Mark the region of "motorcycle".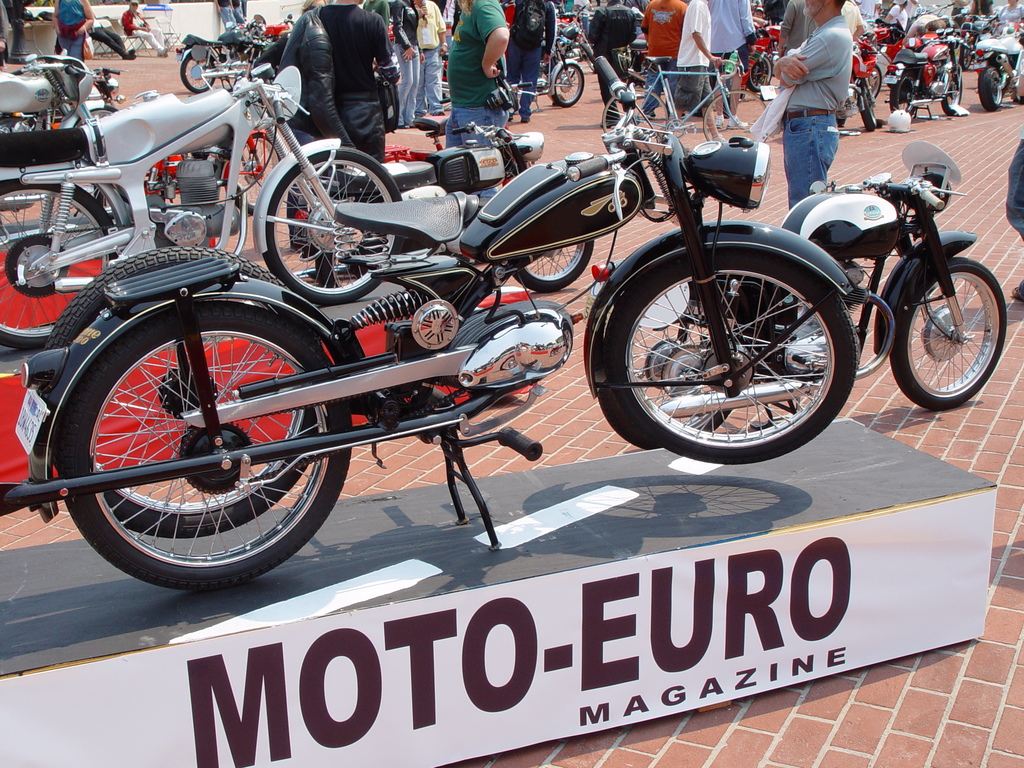
Region: detection(175, 18, 273, 94).
